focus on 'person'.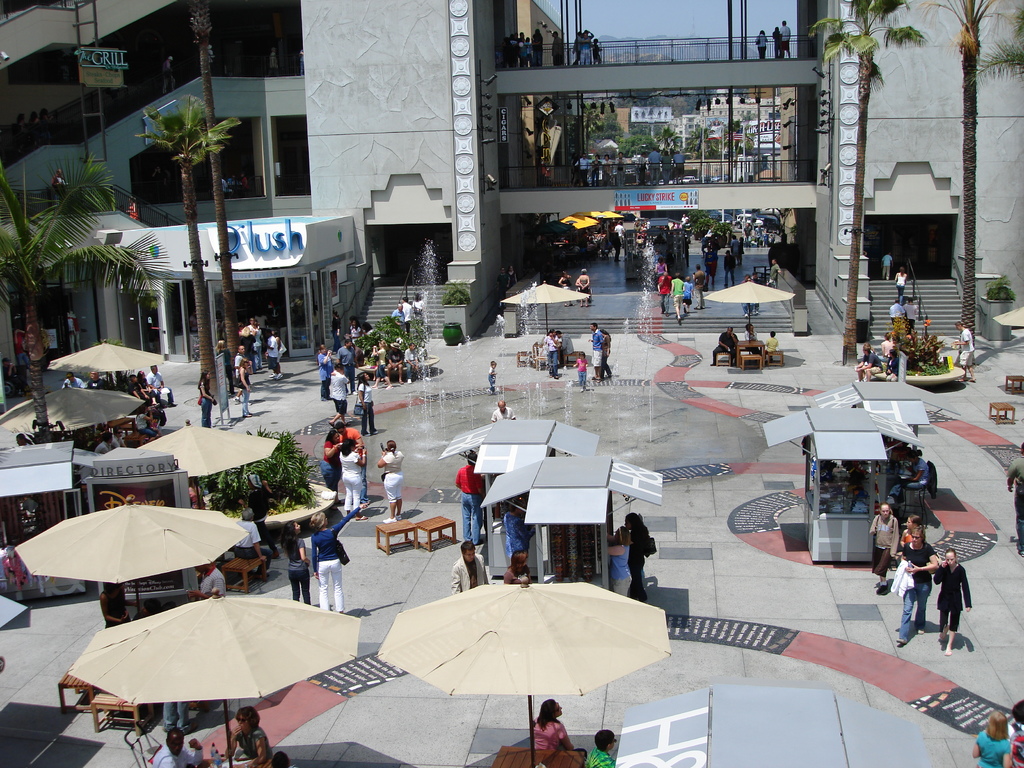
Focused at {"x1": 881, "y1": 329, "x2": 895, "y2": 349}.
